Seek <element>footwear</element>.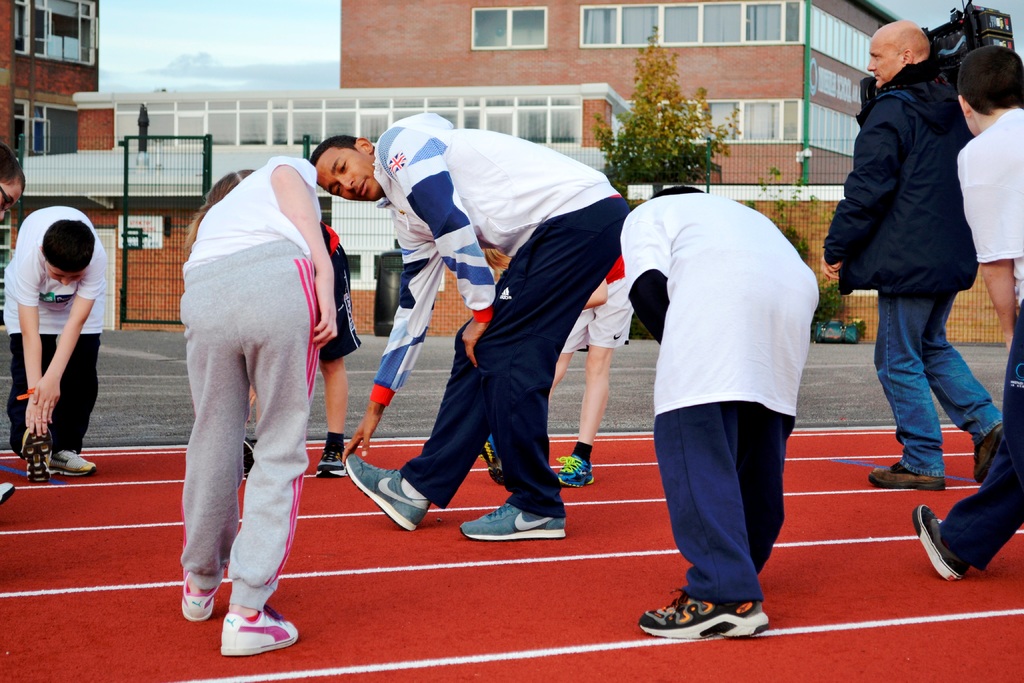
l=24, t=432, r=56, b=477.
